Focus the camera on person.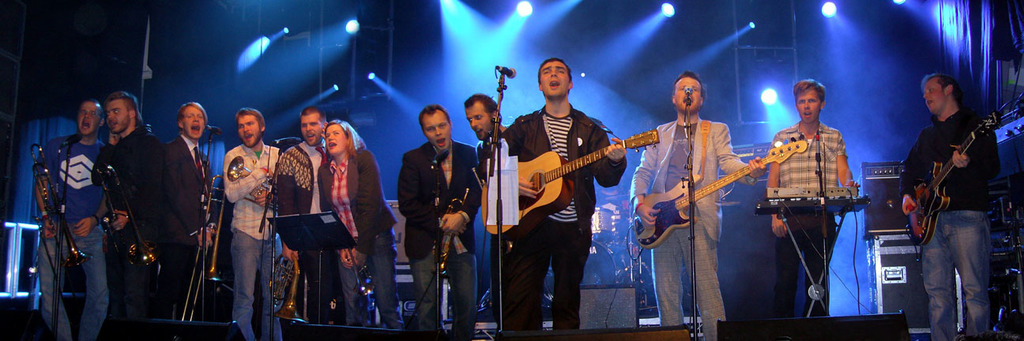
Focus region: (202,105,272,332).
